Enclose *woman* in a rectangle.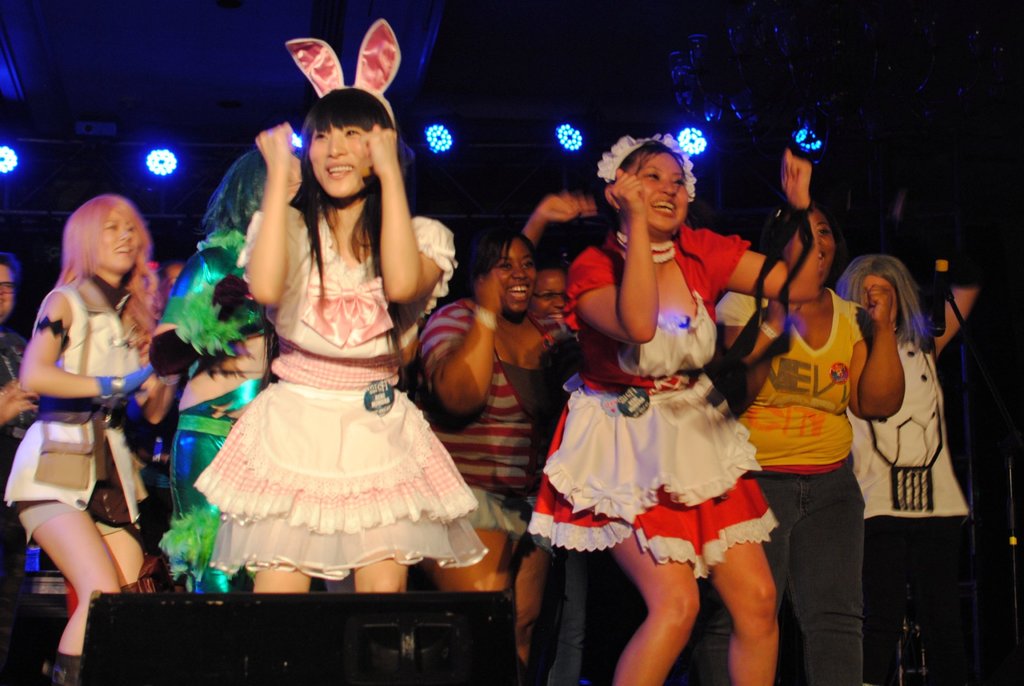
bbox(2, 254, 45, 685).
